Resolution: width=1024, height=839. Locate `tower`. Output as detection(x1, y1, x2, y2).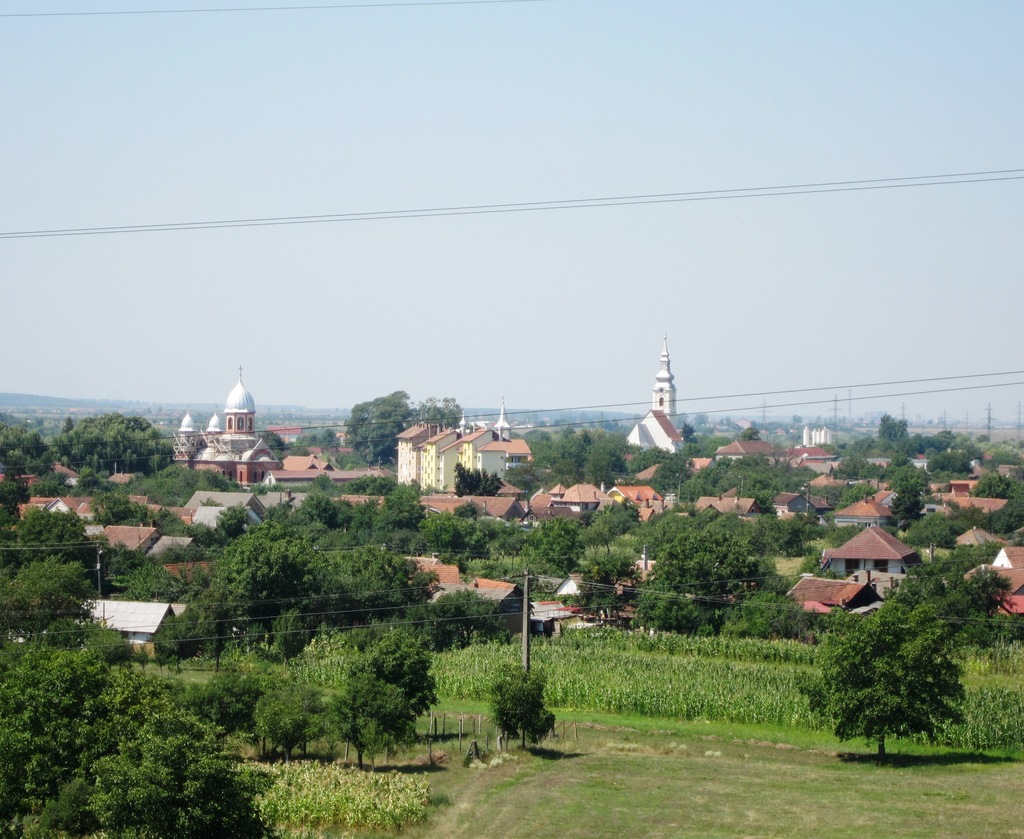
detection(986, 400, 996, 432).
